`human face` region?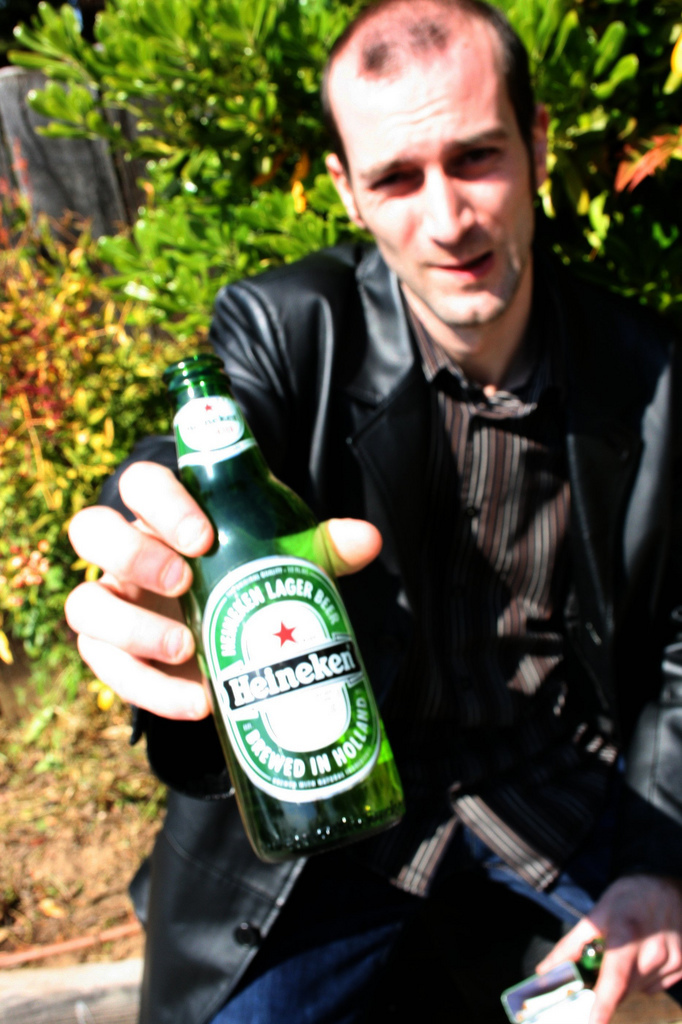
region(332, 27, 534, 327)
